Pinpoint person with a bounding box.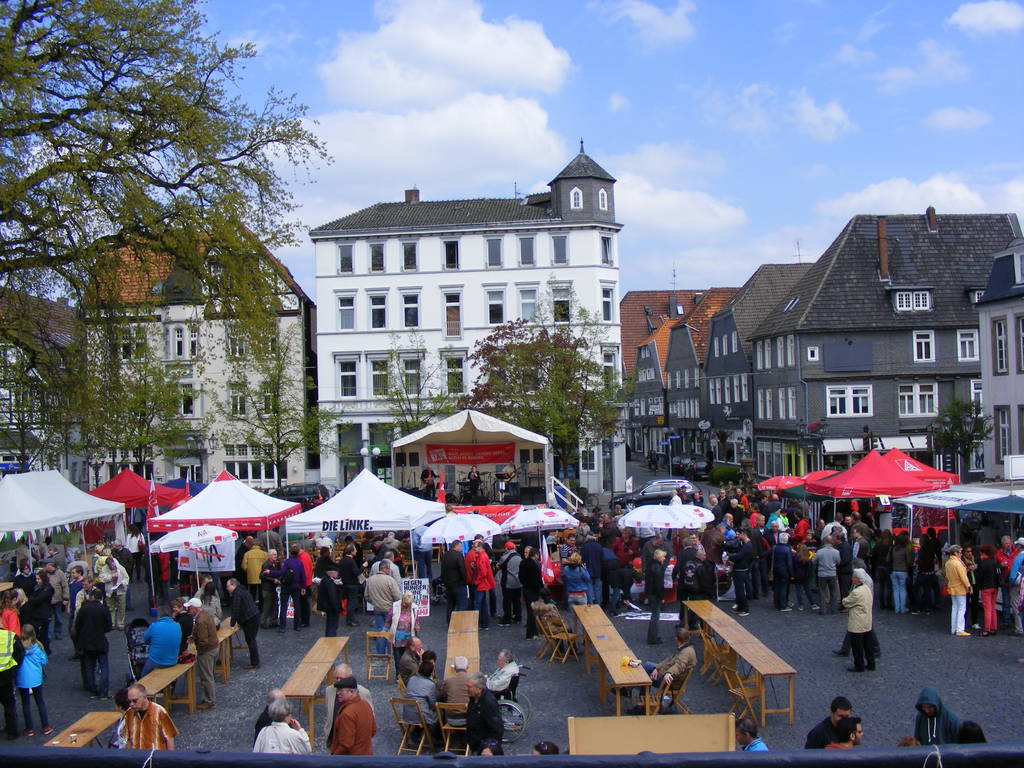
{"x1": 611, "y1": 627, "x2": 701, "y2": 714}.
